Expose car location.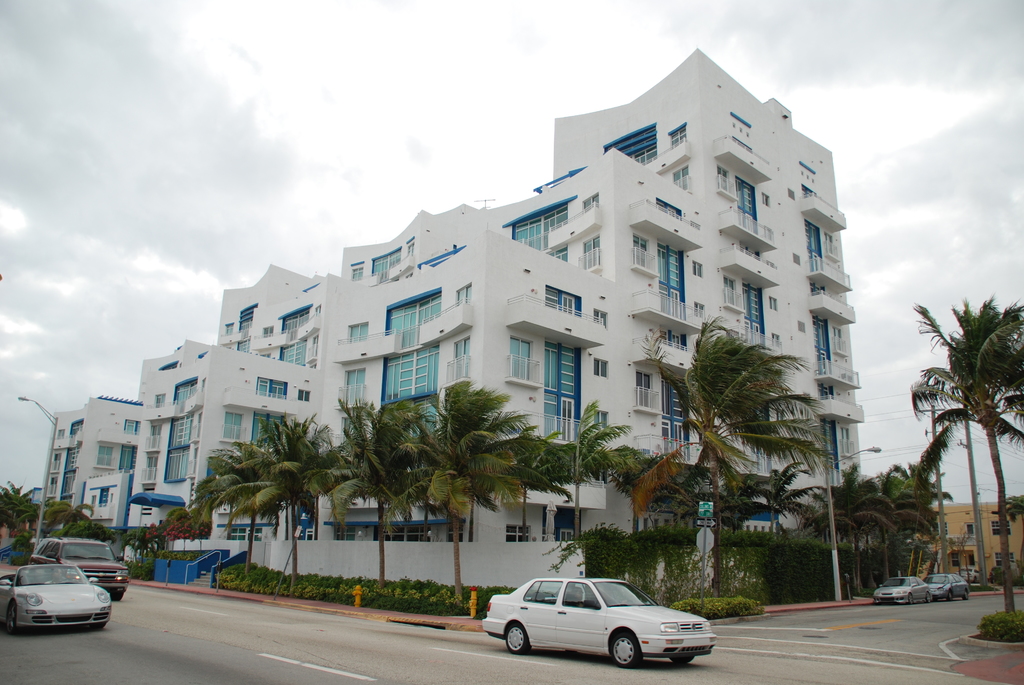
Exposed at [x1=927, y1=572, x2=975, y2=601].
